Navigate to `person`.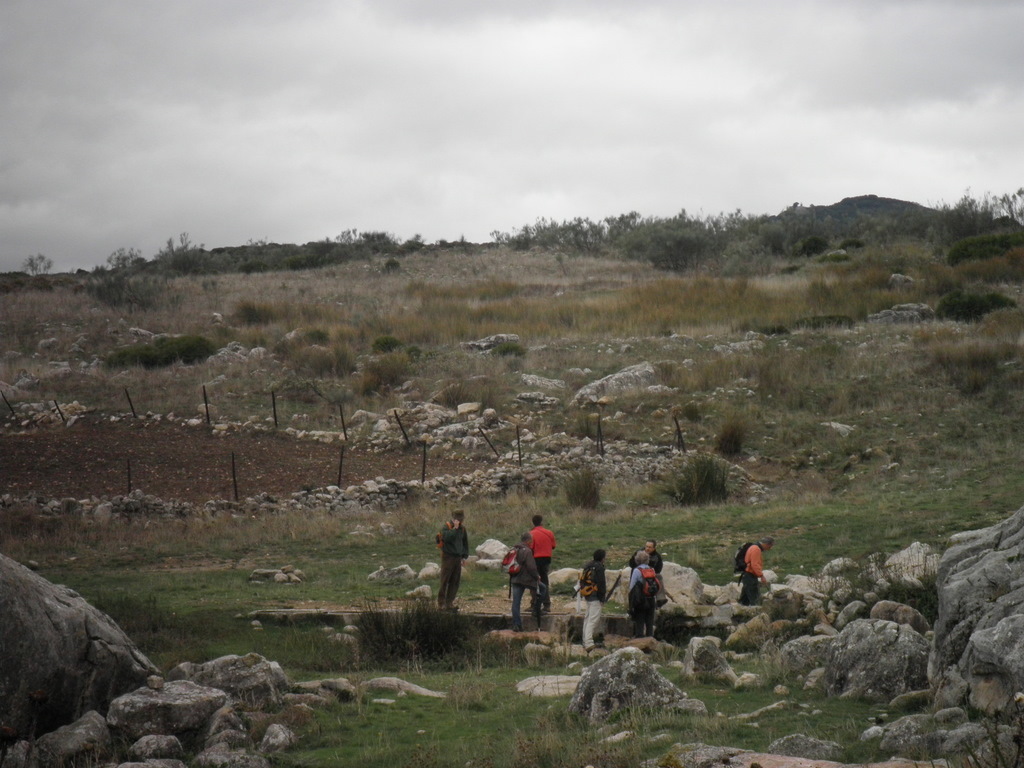
Navigation target: 743, 531, 775, 609.
